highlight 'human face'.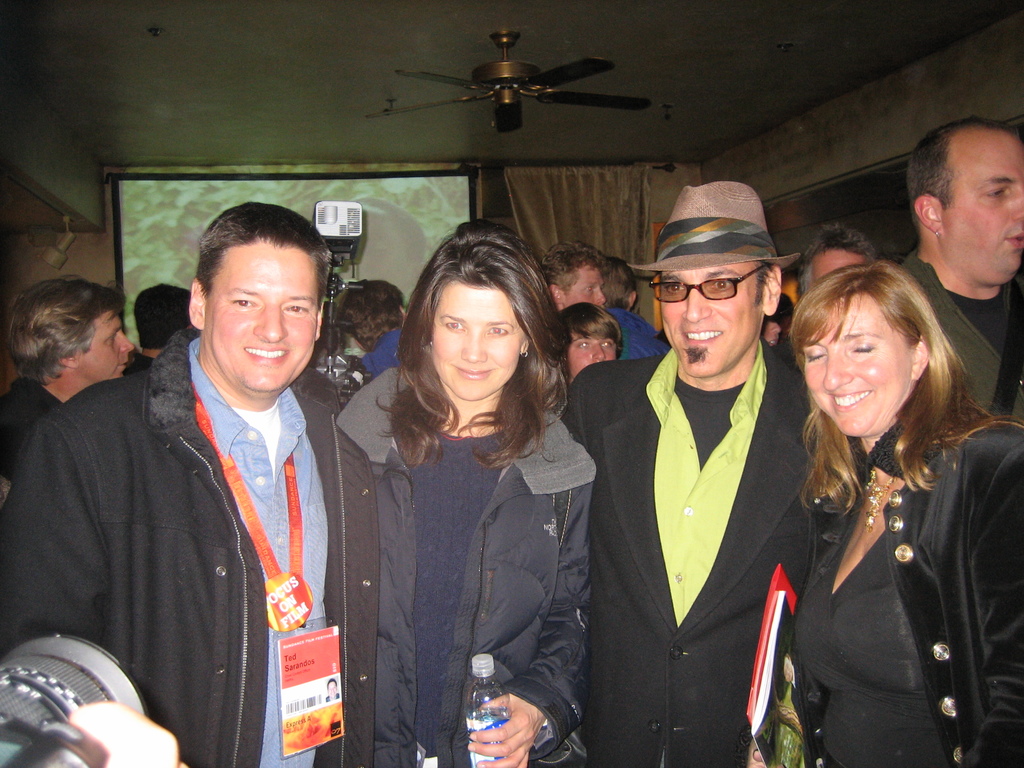
Highlighted region: x1=209 y1=245 x2=321 y2=393.
